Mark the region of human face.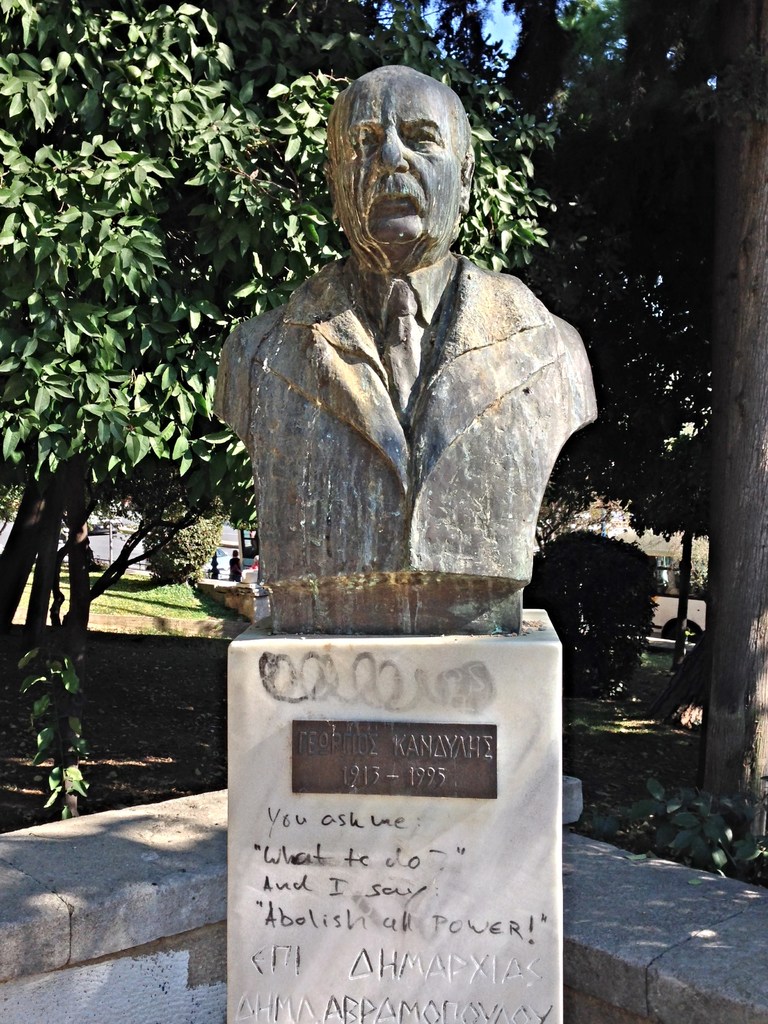
Region: x1=338 y1=93 x2=464 y2=239.
